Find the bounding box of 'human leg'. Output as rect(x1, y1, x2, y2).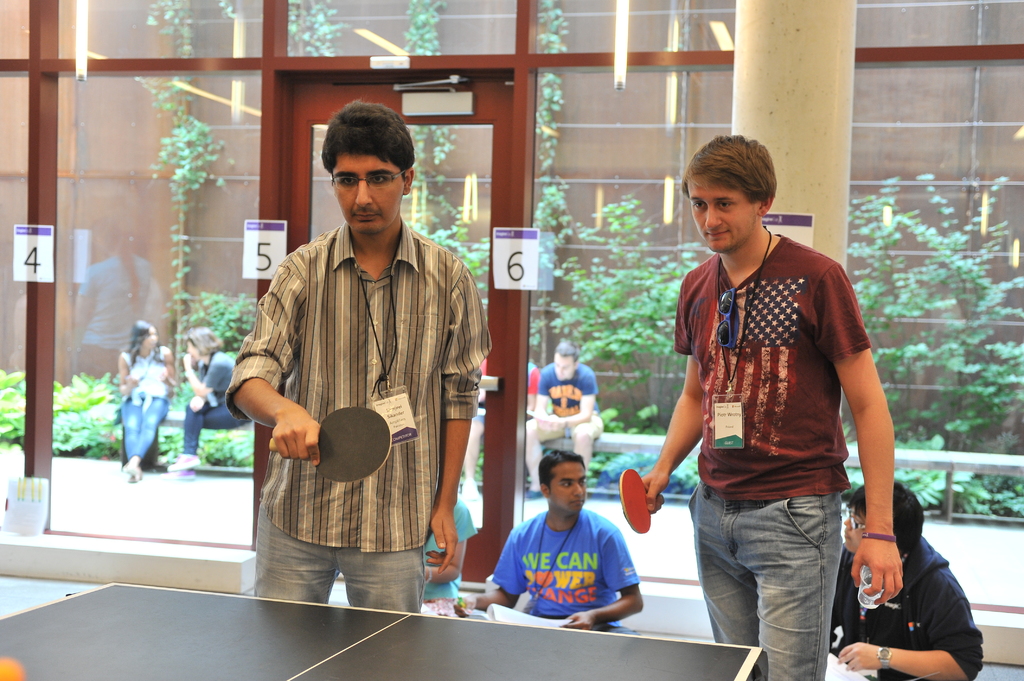
rect(259, 497, 338, 609).
